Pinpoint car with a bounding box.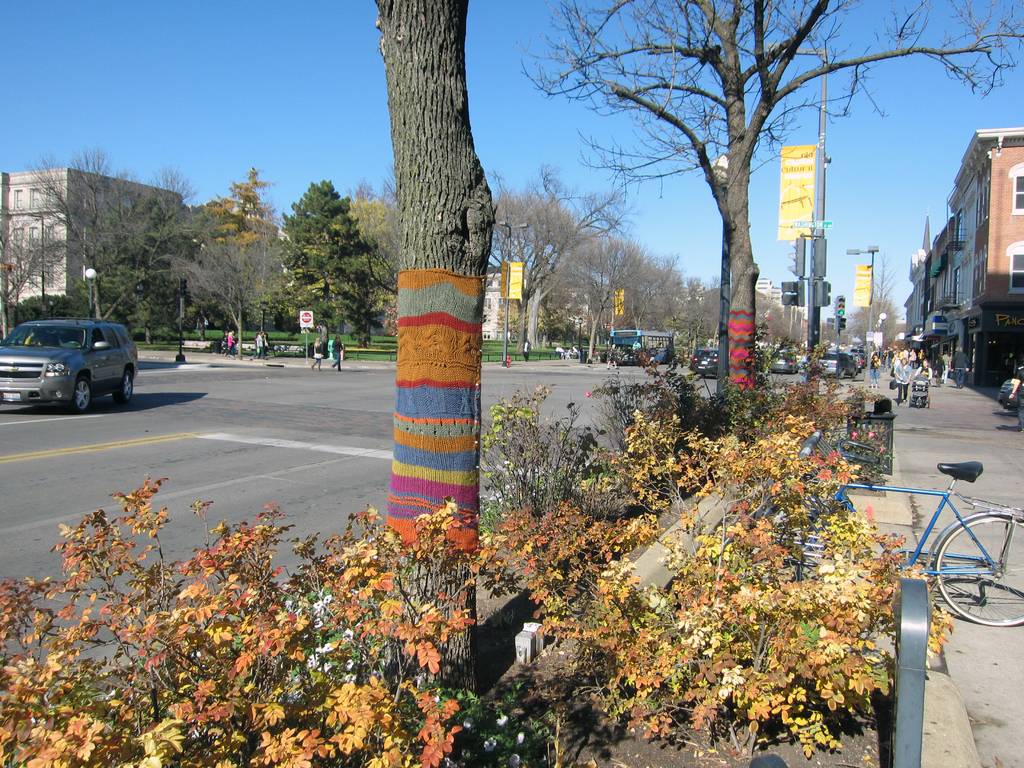
0 316 137 410.
